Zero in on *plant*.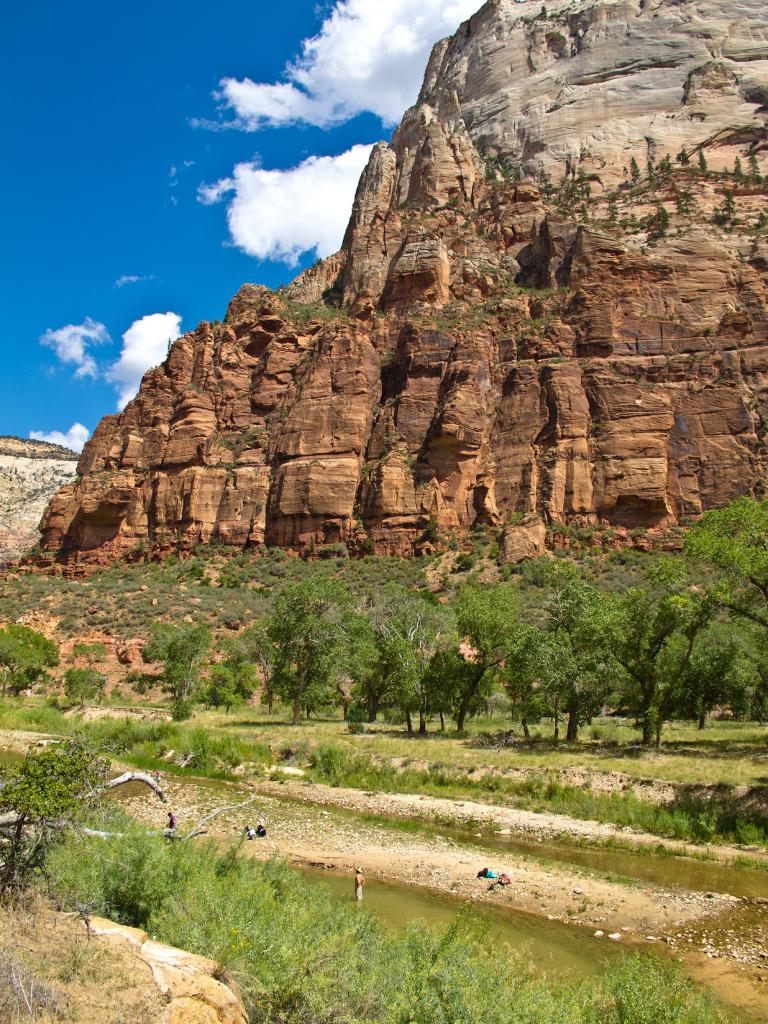
Zeroed in: Rect(751, 204, 758, 214).
